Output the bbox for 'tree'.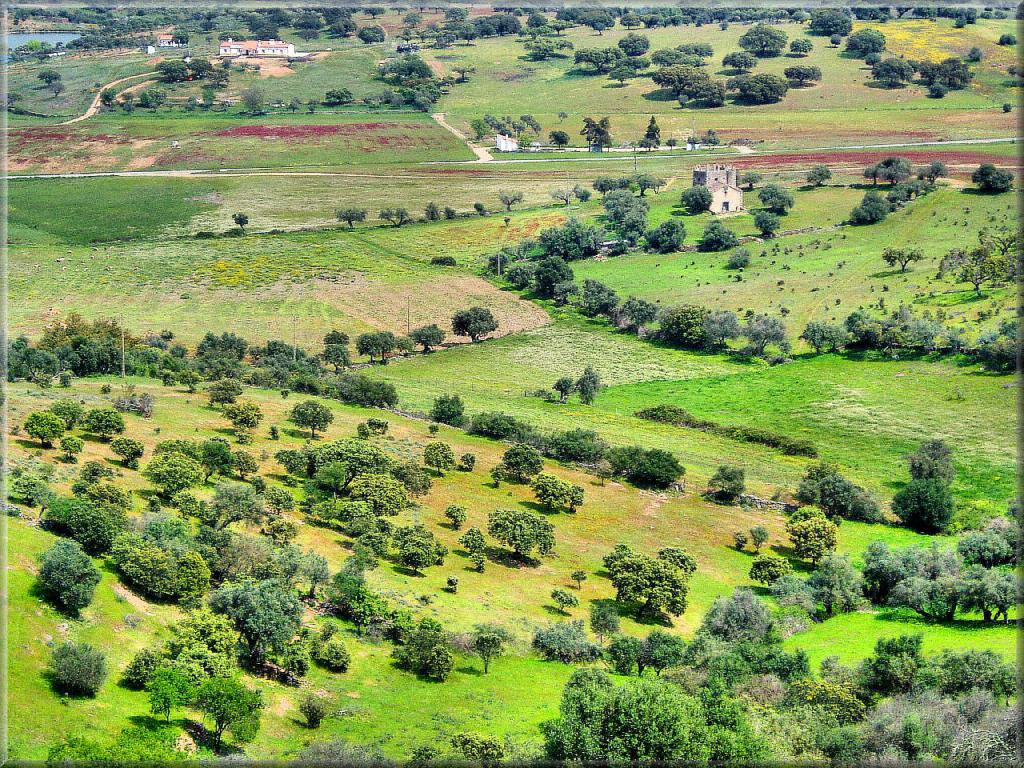
BBox(0, 90, 29, 111).
